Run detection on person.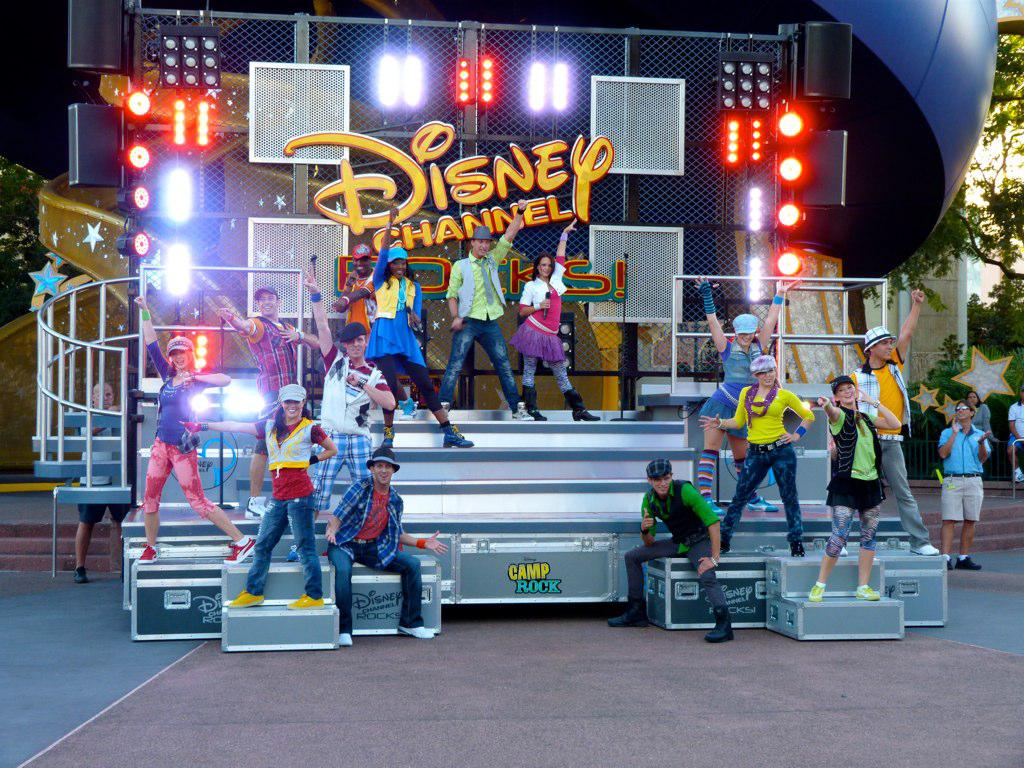
Result: (435, 195, 536, 422).
